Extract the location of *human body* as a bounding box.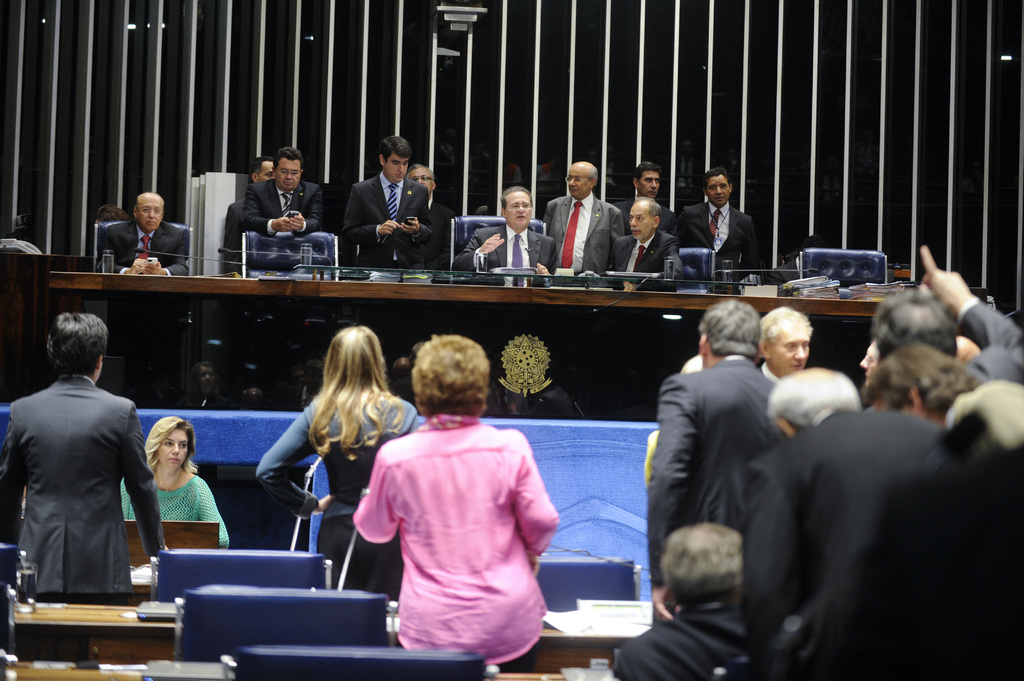
x1=862, y1=340, x2=1018, y2=451.
